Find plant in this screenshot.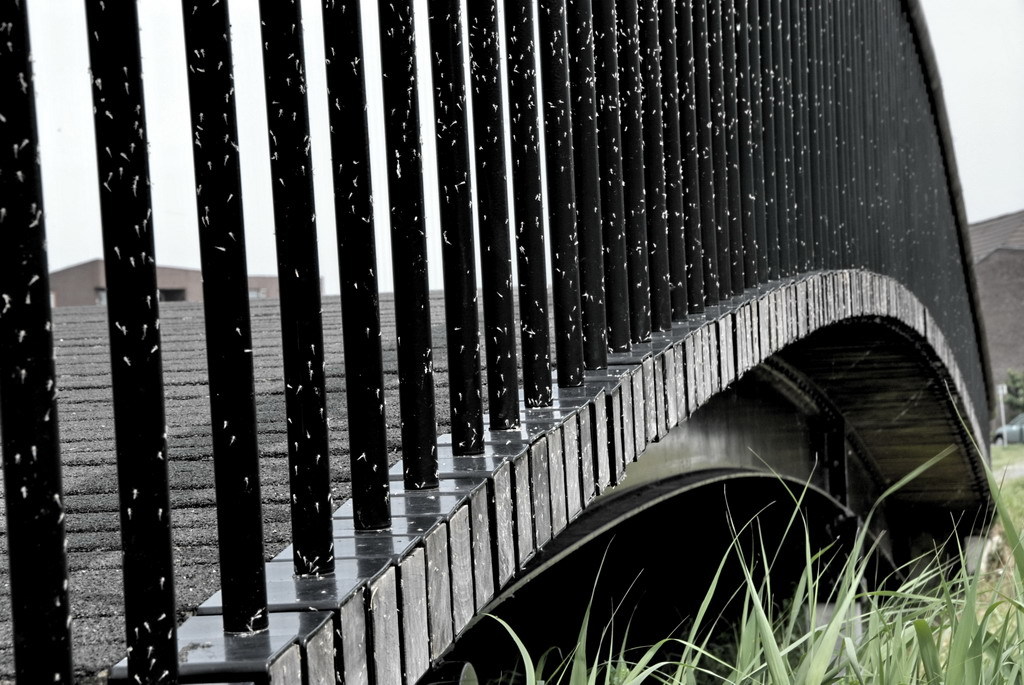
The bounding box for plant is 536/440/1023/684.
